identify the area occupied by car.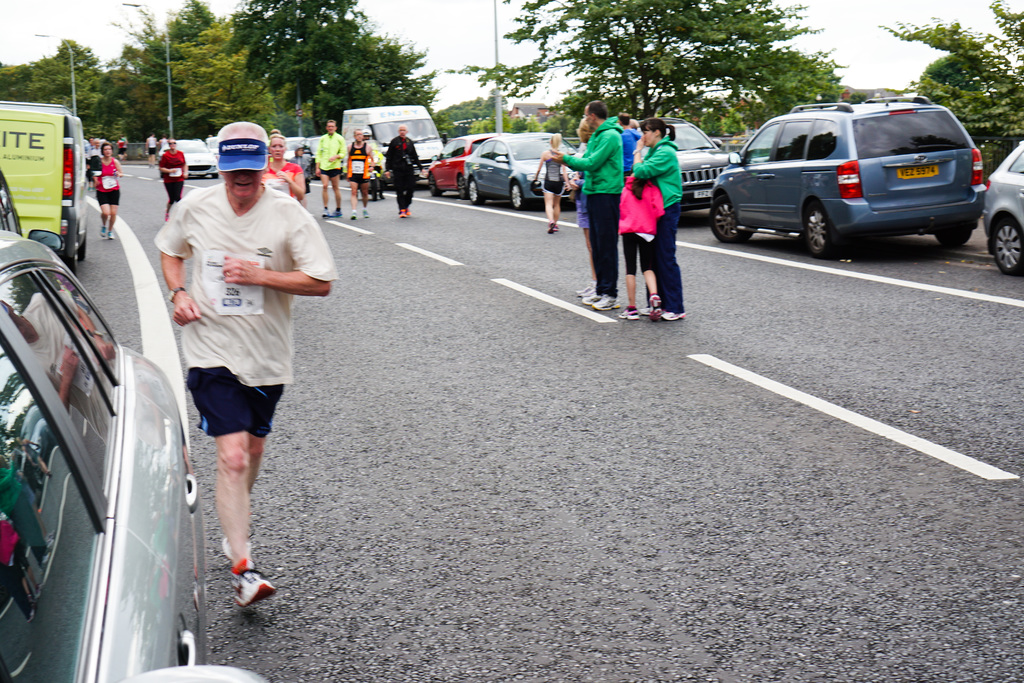
Area: <region>562, 115, 743, 215</region>.
